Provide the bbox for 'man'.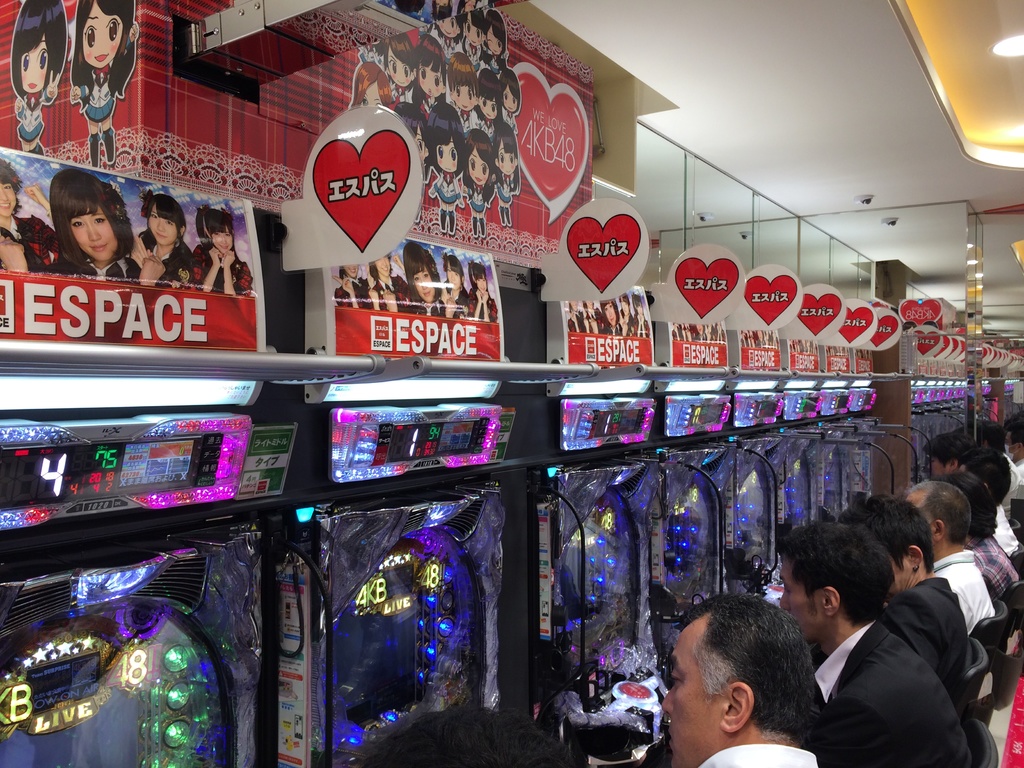
(660, 597, 820, 767).
